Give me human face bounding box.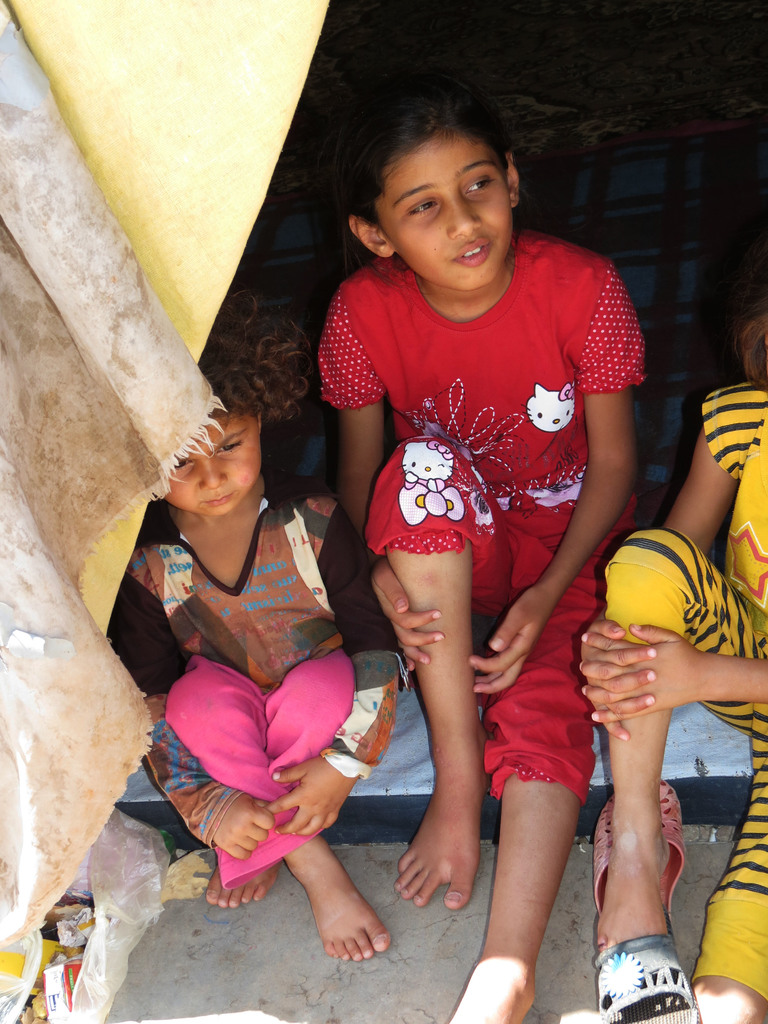
(left=159, top=403, right=264, bottom=513).
